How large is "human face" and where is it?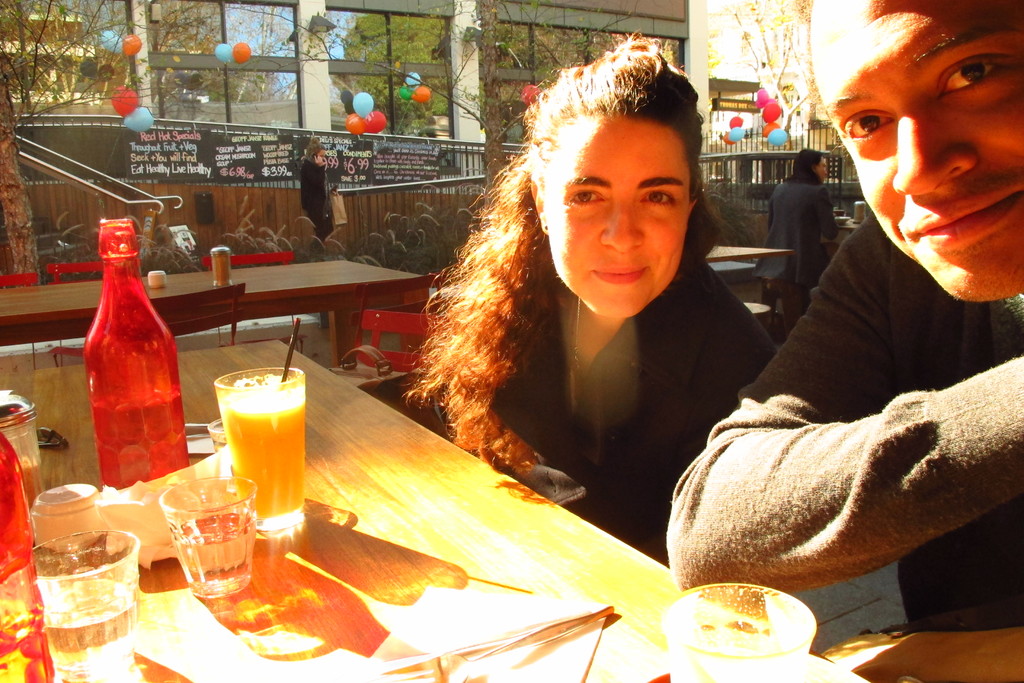
Bounding box: l=554, t=95, r=709, b=324.
